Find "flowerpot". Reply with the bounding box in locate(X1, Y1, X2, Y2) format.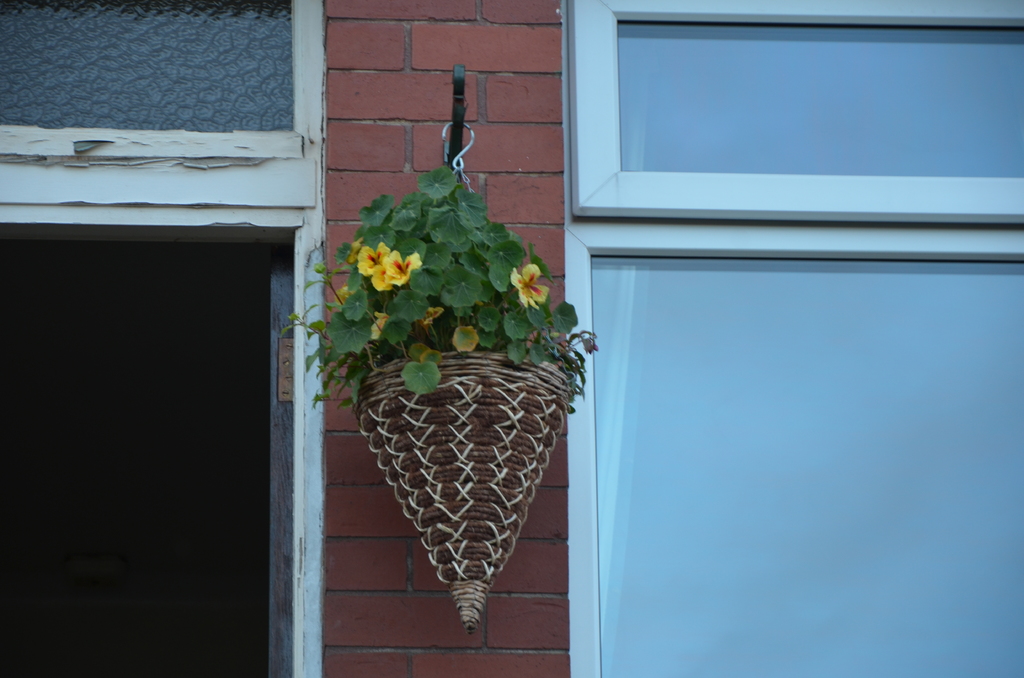
locate(351, 349, 584, 633).
